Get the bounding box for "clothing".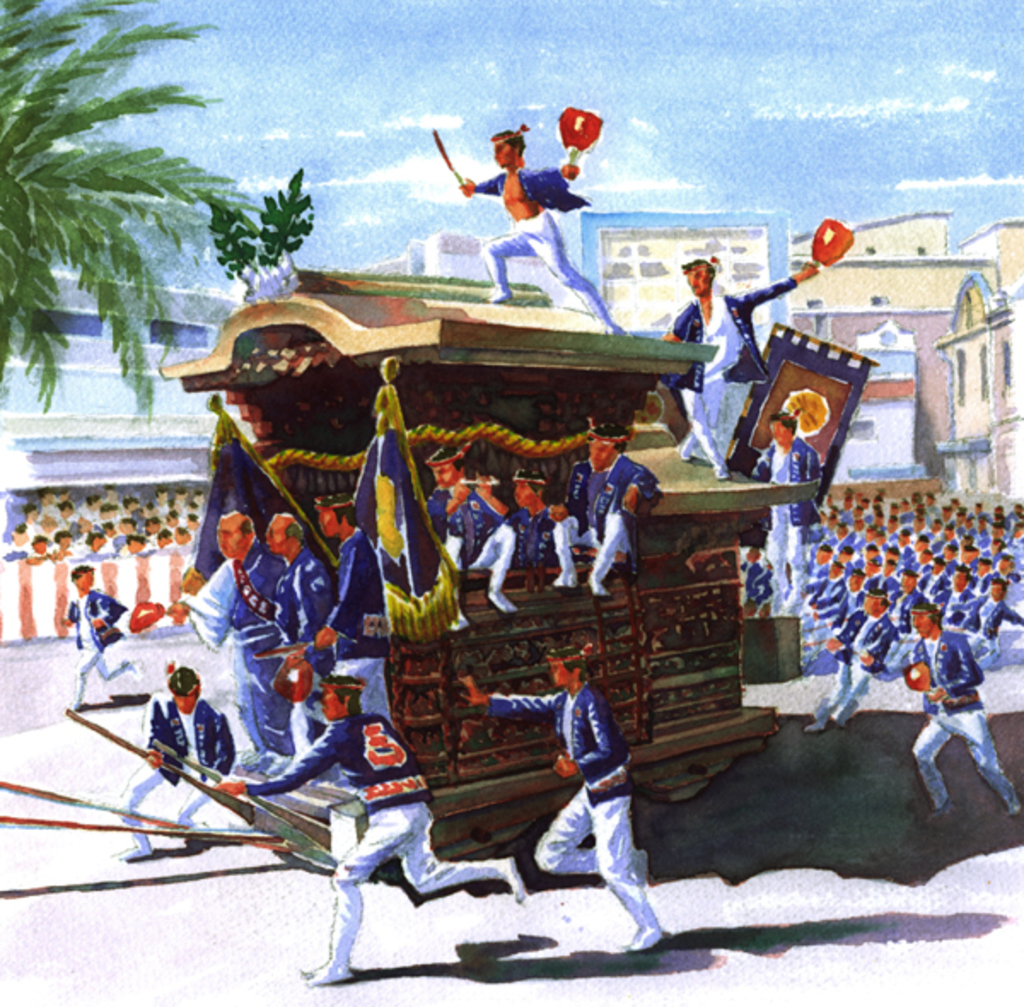
[x1=268, y1=546, x2=340, y2=760].
